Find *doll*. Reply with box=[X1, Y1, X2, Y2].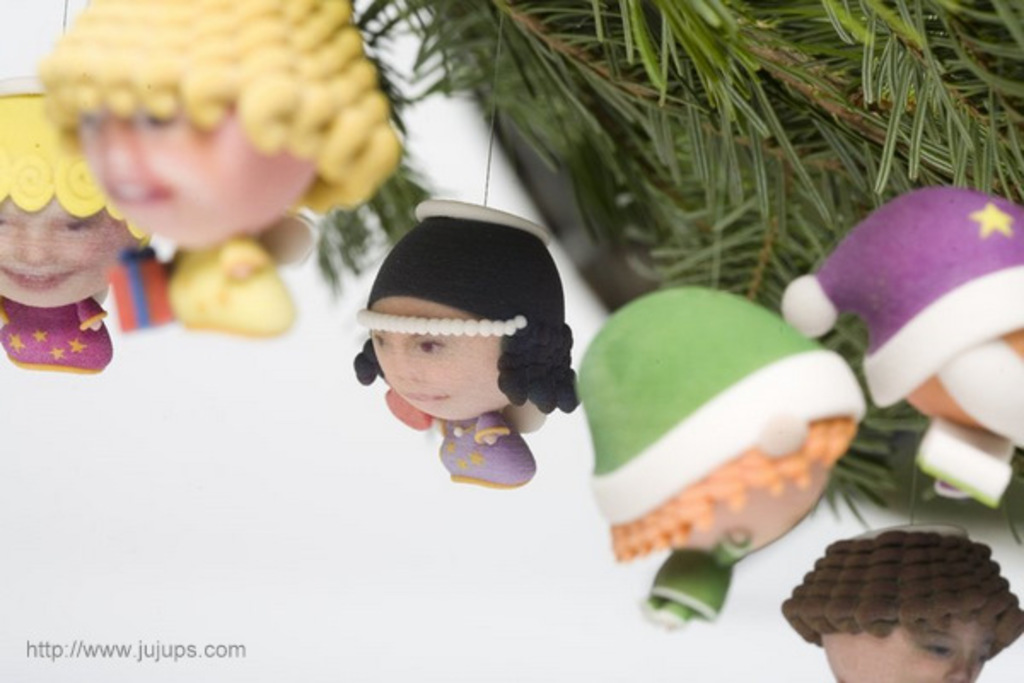
box=[787, 519, 1022, 681].
